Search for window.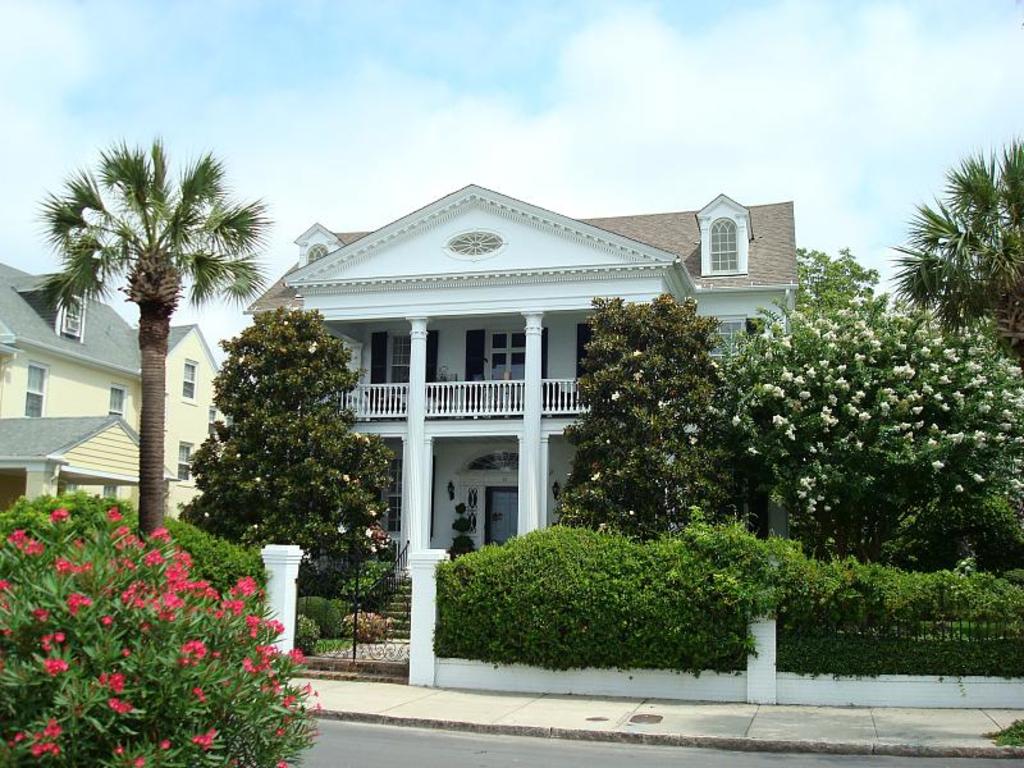
Found at [left=32, top=362, right=47, bottom=419].
